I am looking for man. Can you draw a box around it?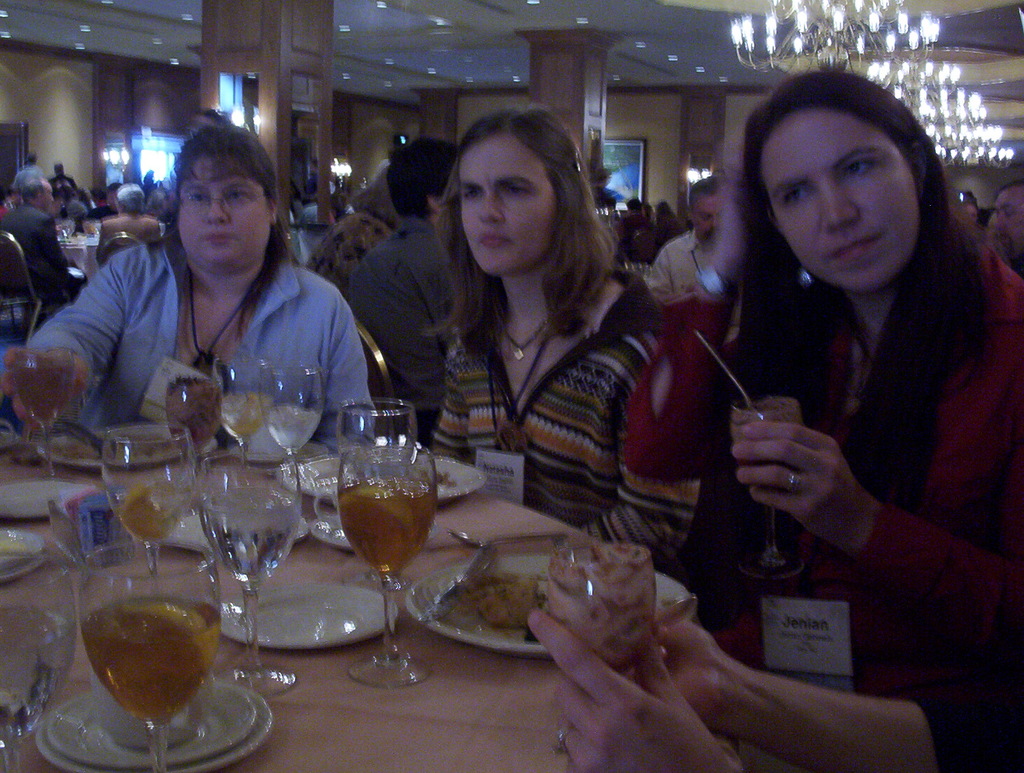
Sure, the bounding box is [641,182,726,309].
